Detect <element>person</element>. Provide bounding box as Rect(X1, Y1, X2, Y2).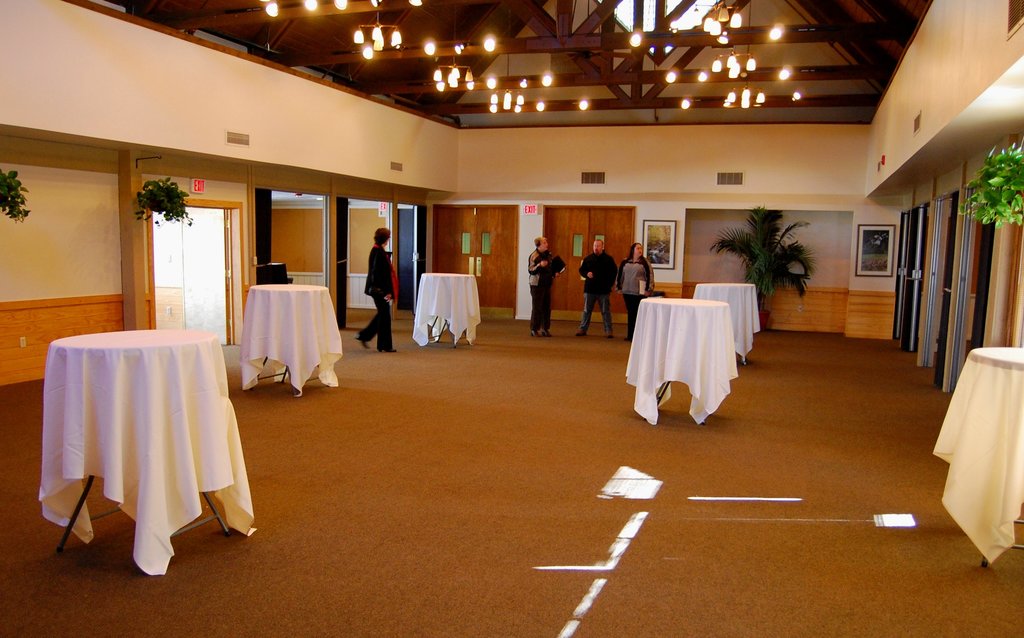
Rect(580, 240, 619, 339).
